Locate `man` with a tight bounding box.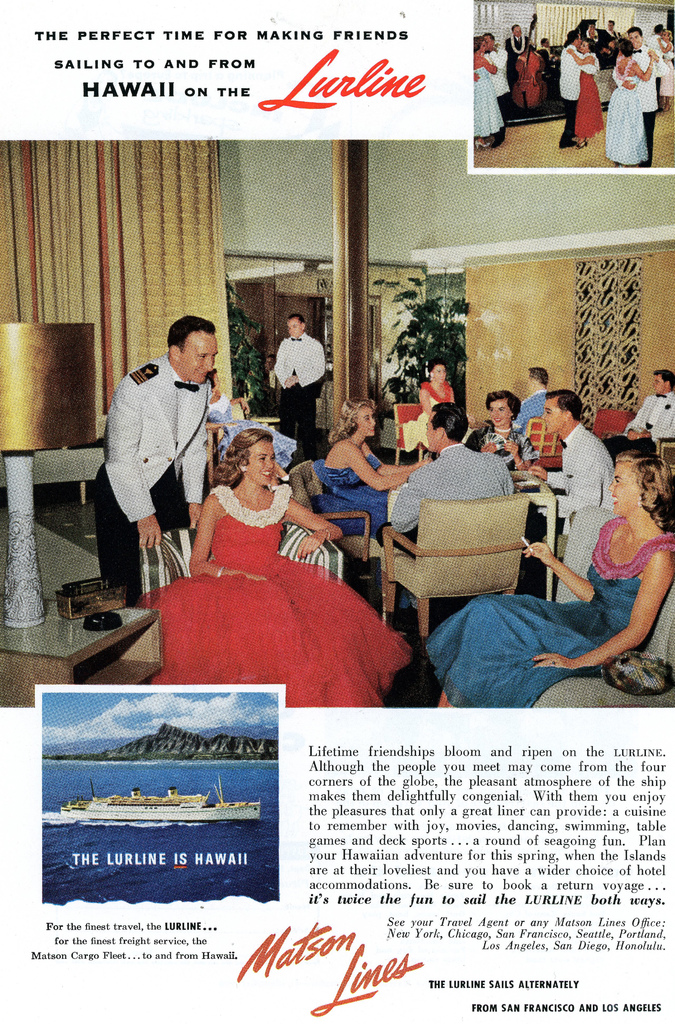
locate(504, 24, 528, 79).
